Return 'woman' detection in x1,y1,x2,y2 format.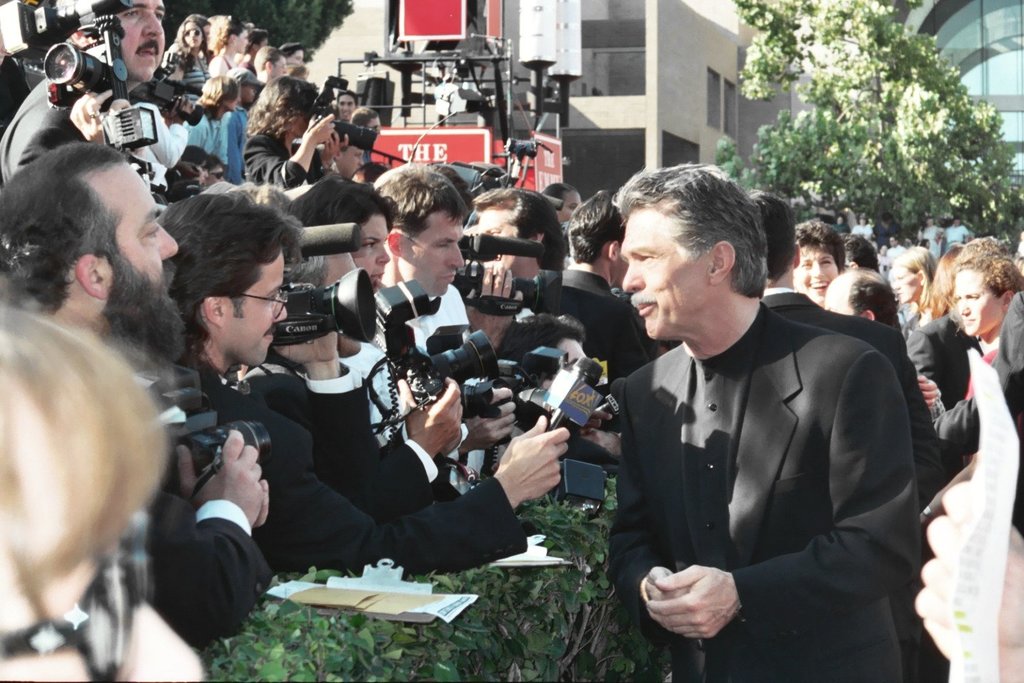
893,238,920,320.
